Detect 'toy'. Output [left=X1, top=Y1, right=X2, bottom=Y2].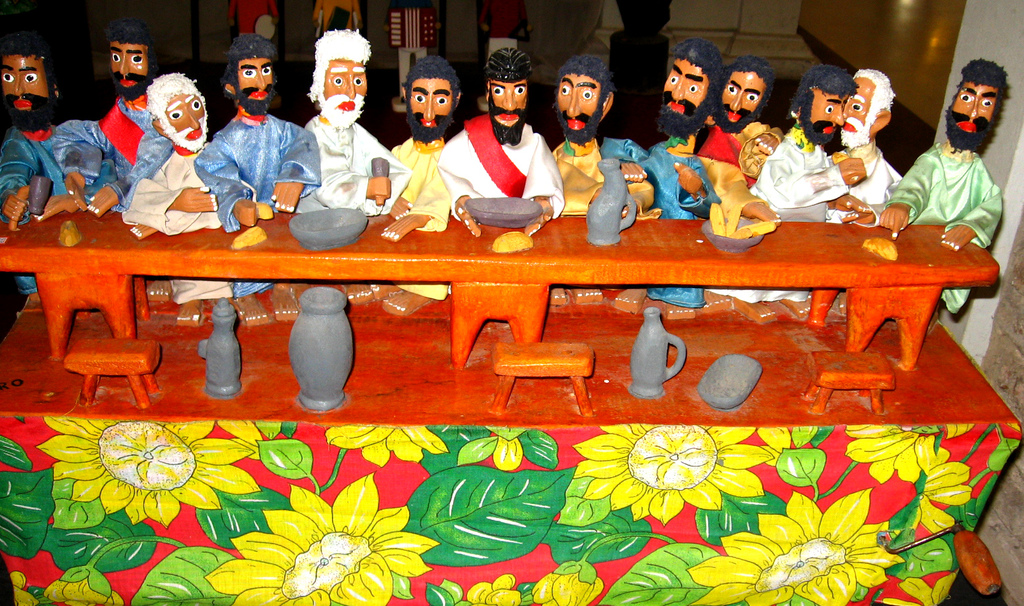
[left=176, top=39, right=326, bottom=324].
